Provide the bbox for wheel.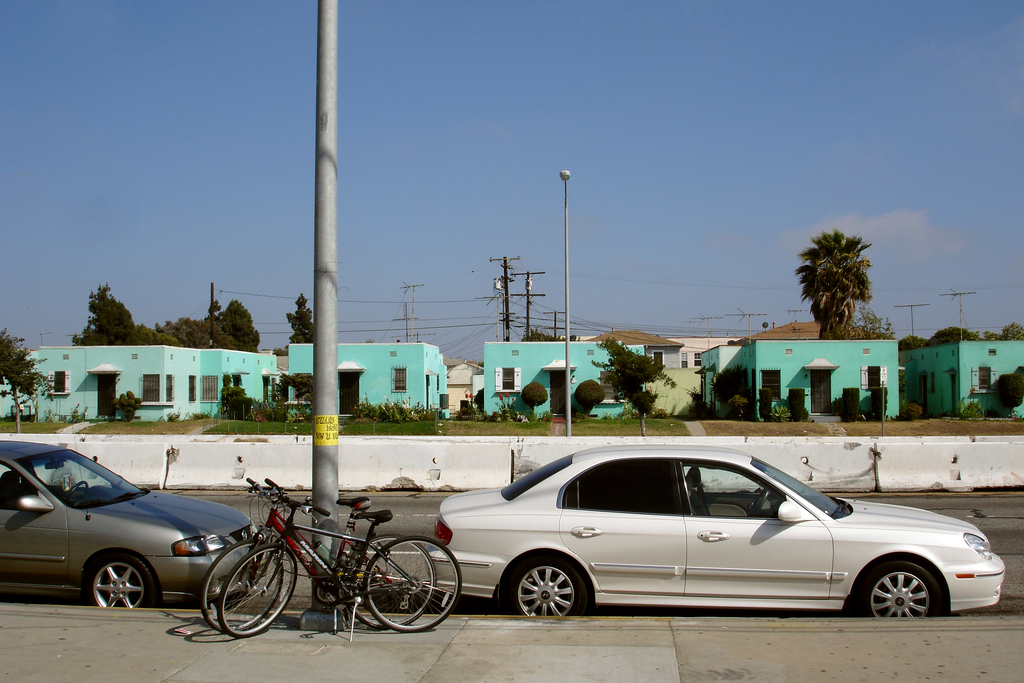
x1=508 y1=559 x2=588 y2=616.
